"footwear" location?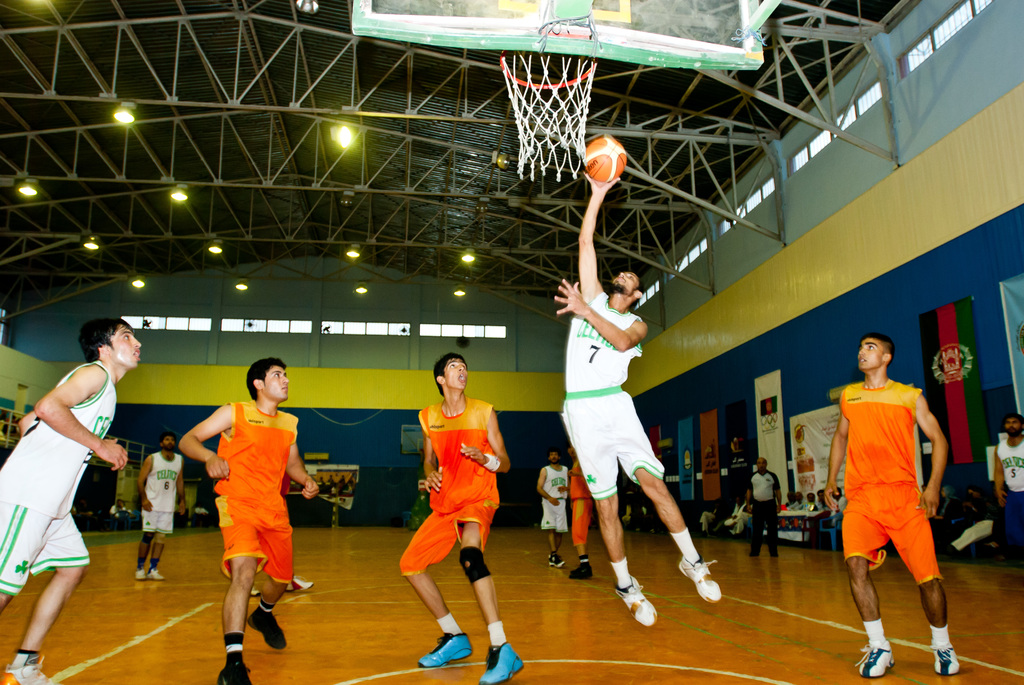
box(615, 567, 661, 636)
